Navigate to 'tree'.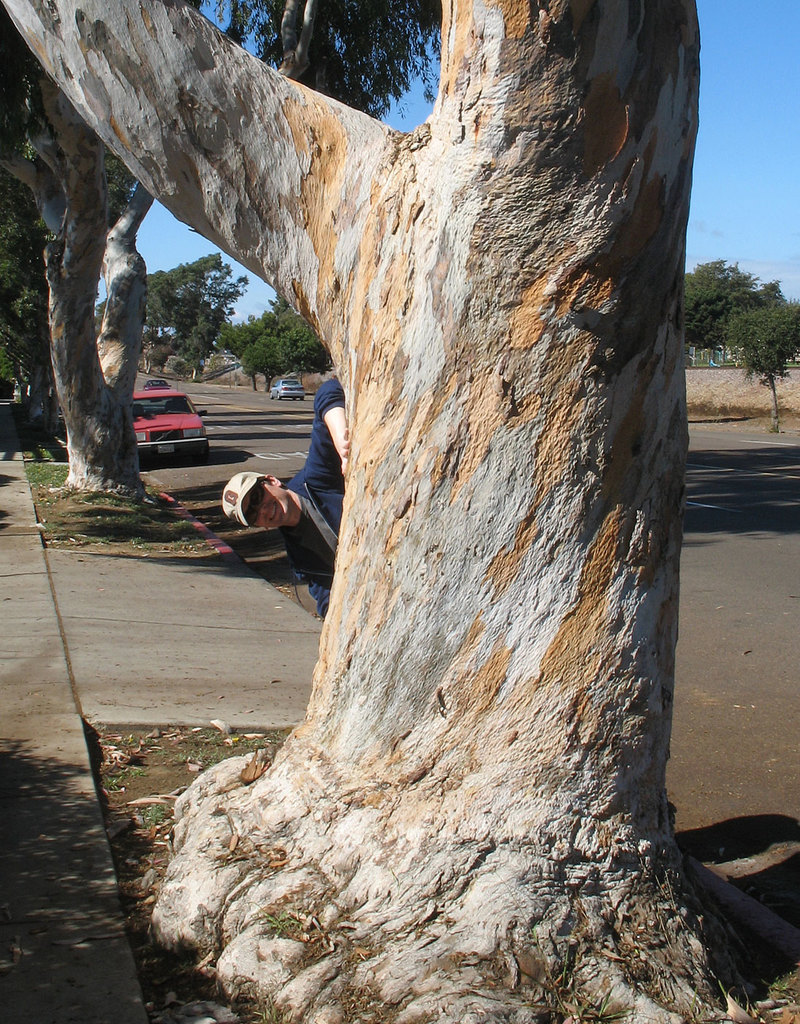
Navigation target: x1=659, y1=244, x2=792, y2=364.
